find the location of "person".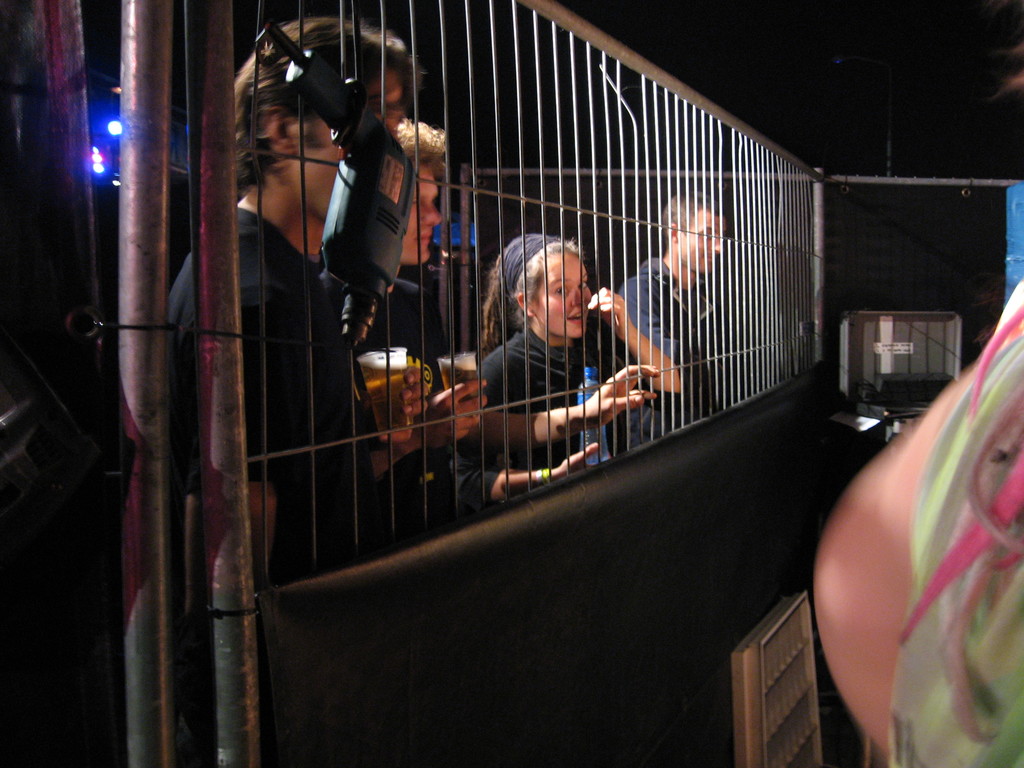
Location: detection(479, 225, 680, 497).
